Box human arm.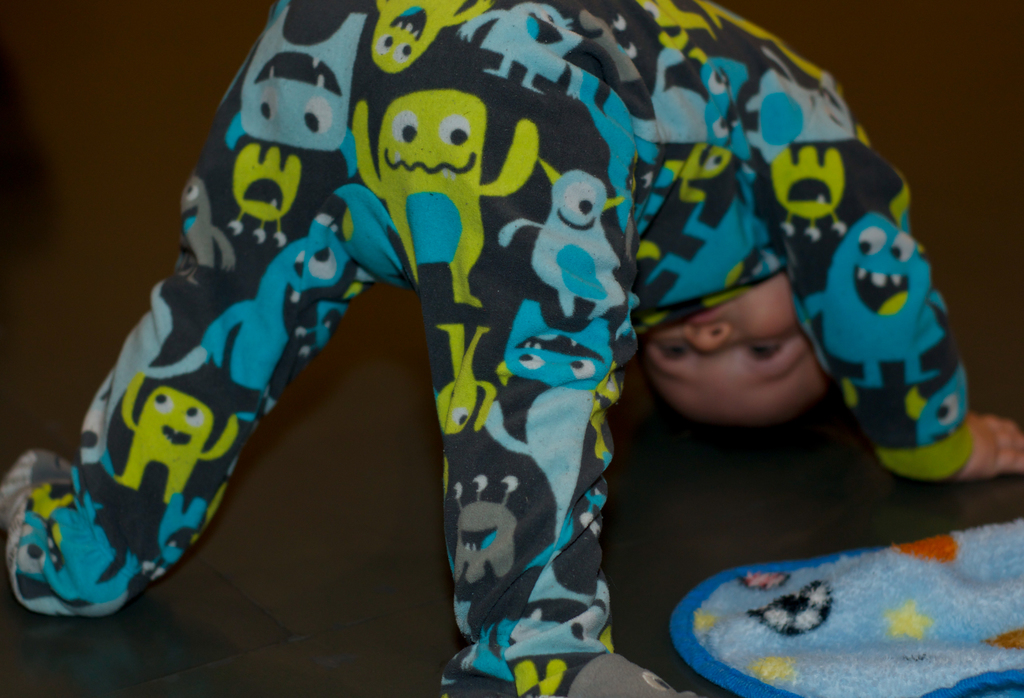
rect(820, 141, 1020, 477).
